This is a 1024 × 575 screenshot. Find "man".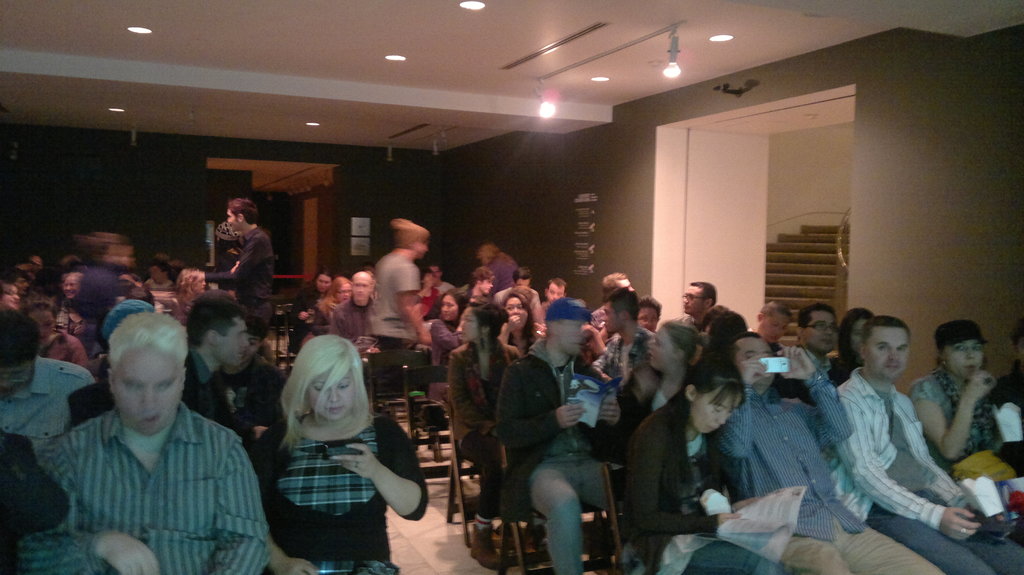
Bounding box: box=[332, 267, 377, 343].
